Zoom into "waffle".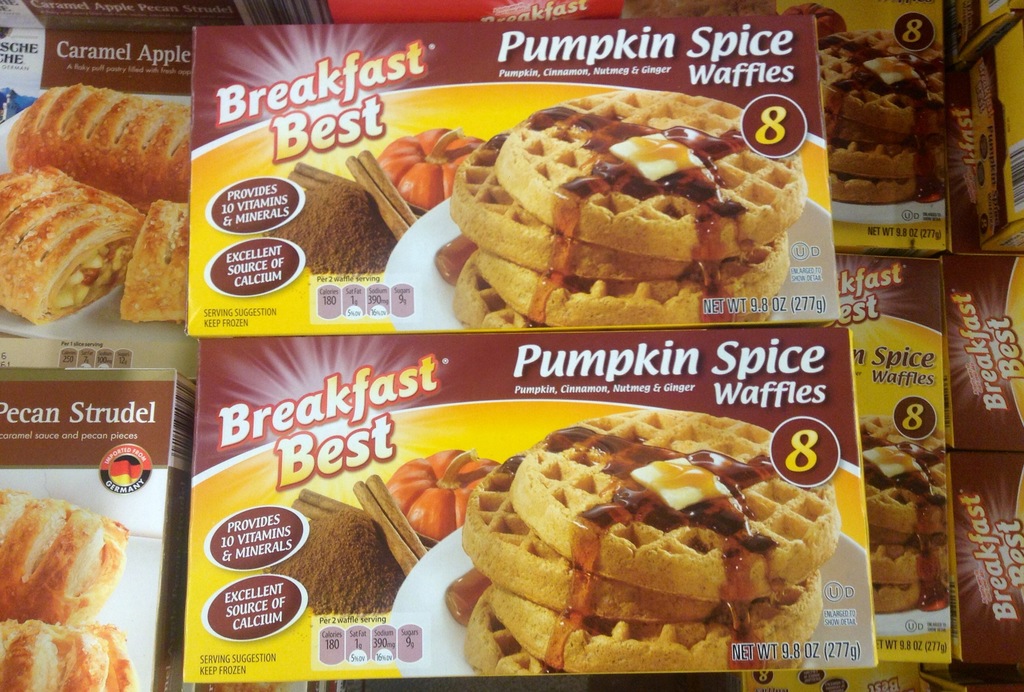
Zoom target: 509,404,842,603.
